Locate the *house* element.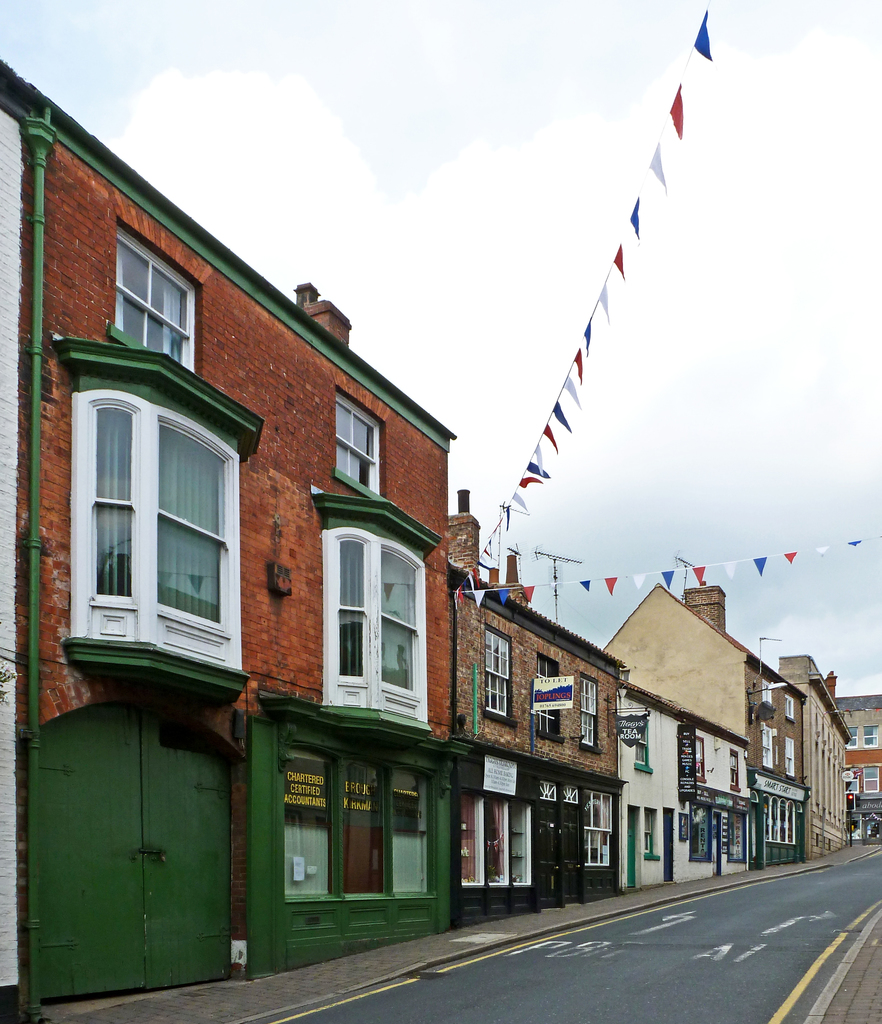
Element bbox: {"x1": 596, "y1": 568, "x2": 824, "y2": 896}.
